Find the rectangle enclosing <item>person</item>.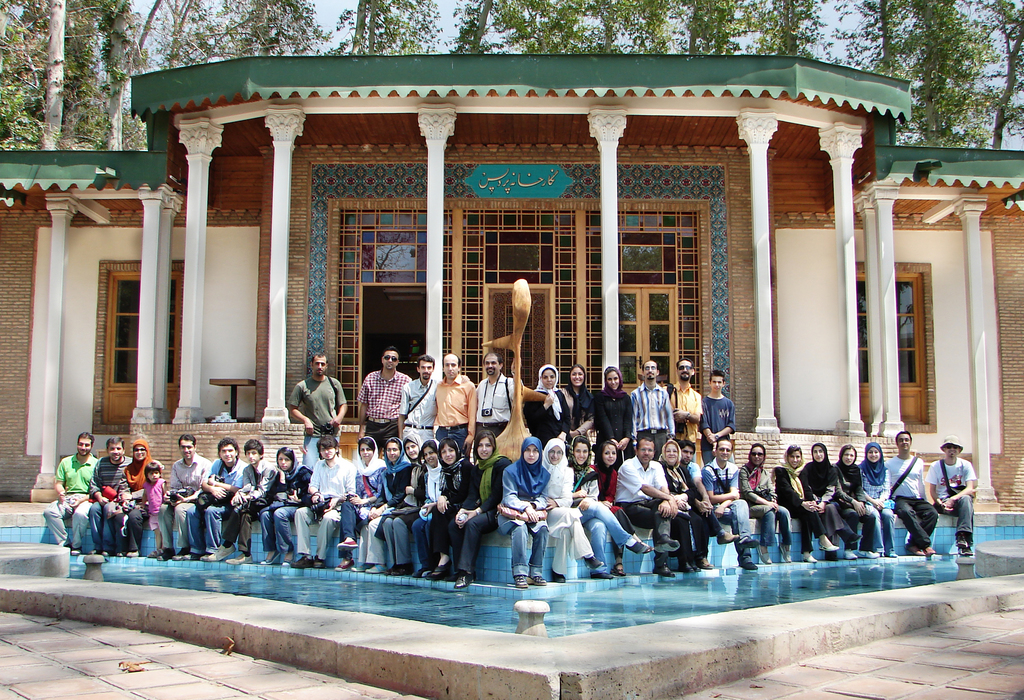
x1=360, y1=347, x2=409, y2=450.
